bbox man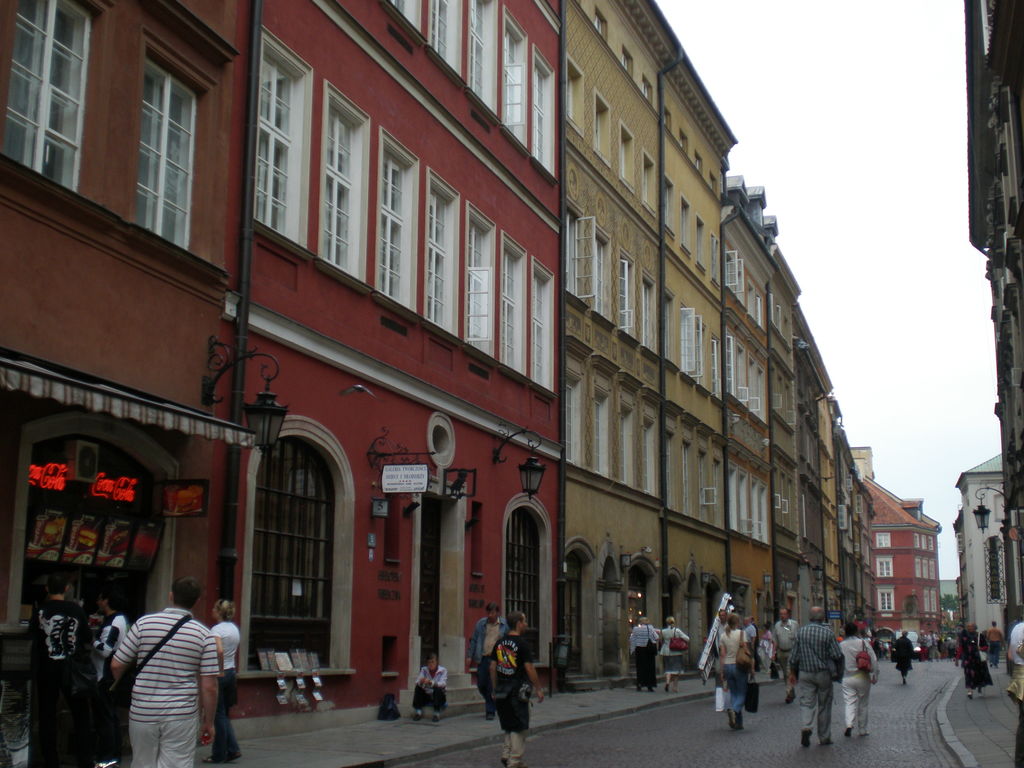
Rect(84, 586, 128, 693)
